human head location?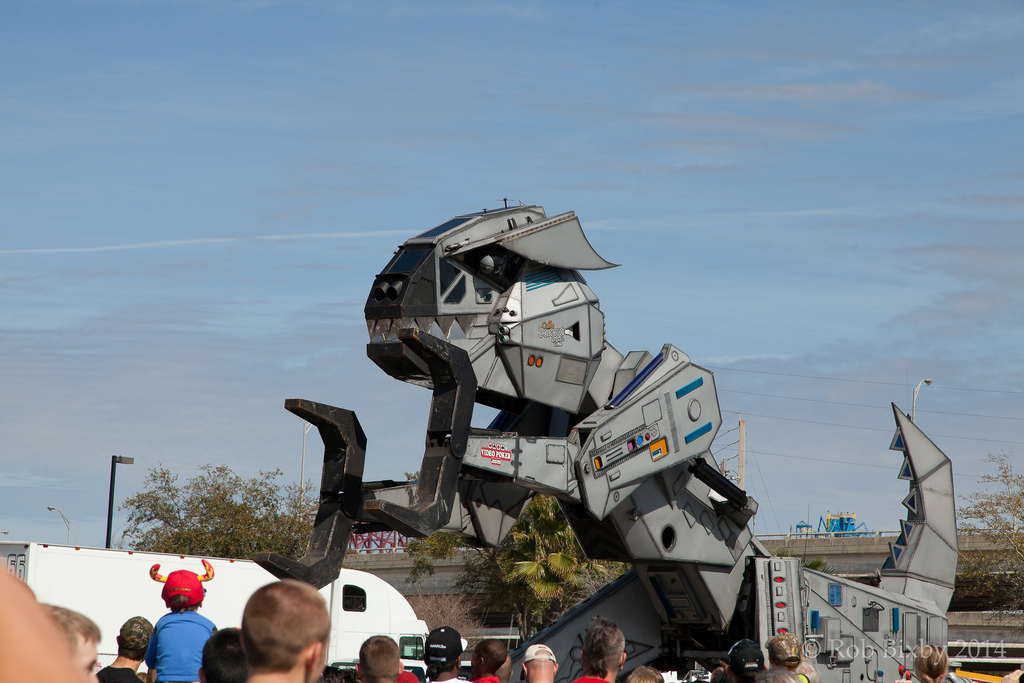
detection(115, 613, 154, 662)
